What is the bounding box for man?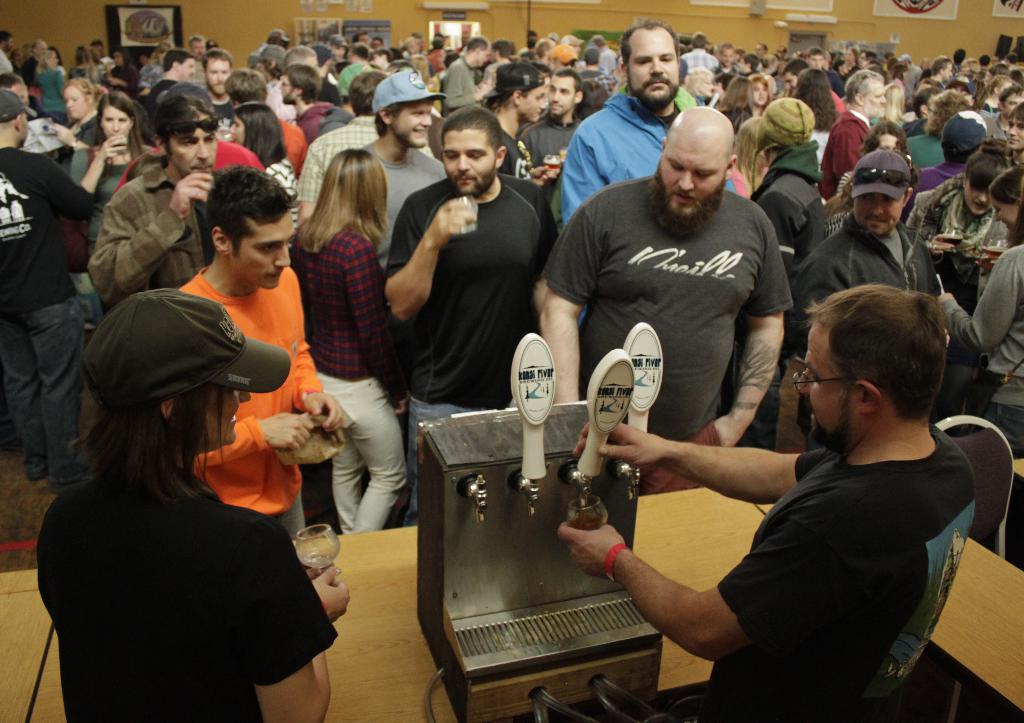
select_region(824, 60, 891, 200).
